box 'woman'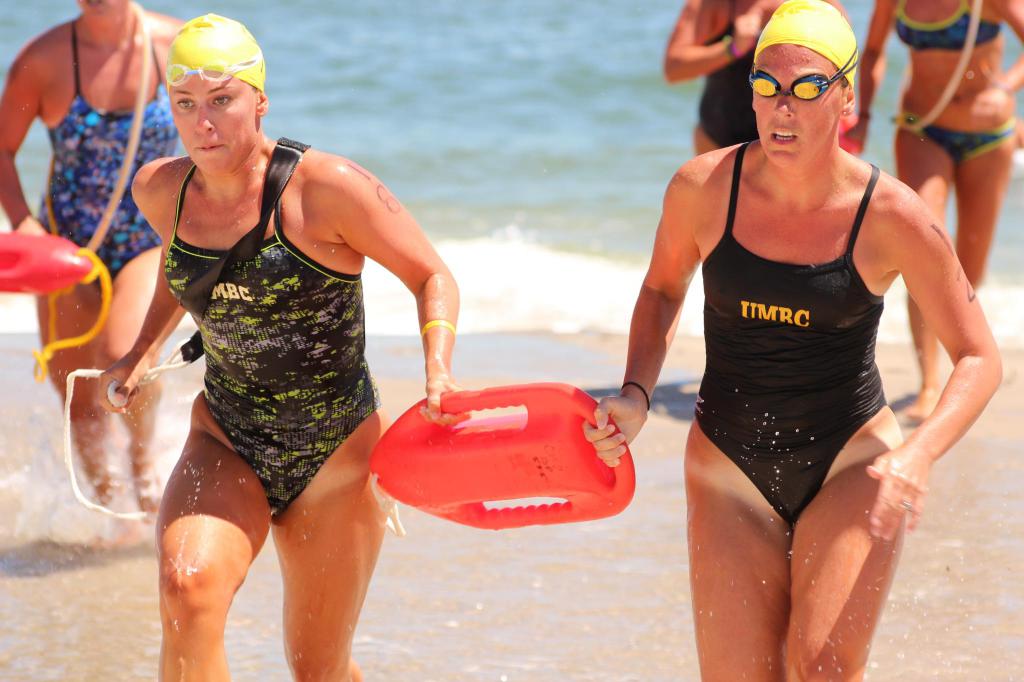
select_region(662, 0, 845, 170)
